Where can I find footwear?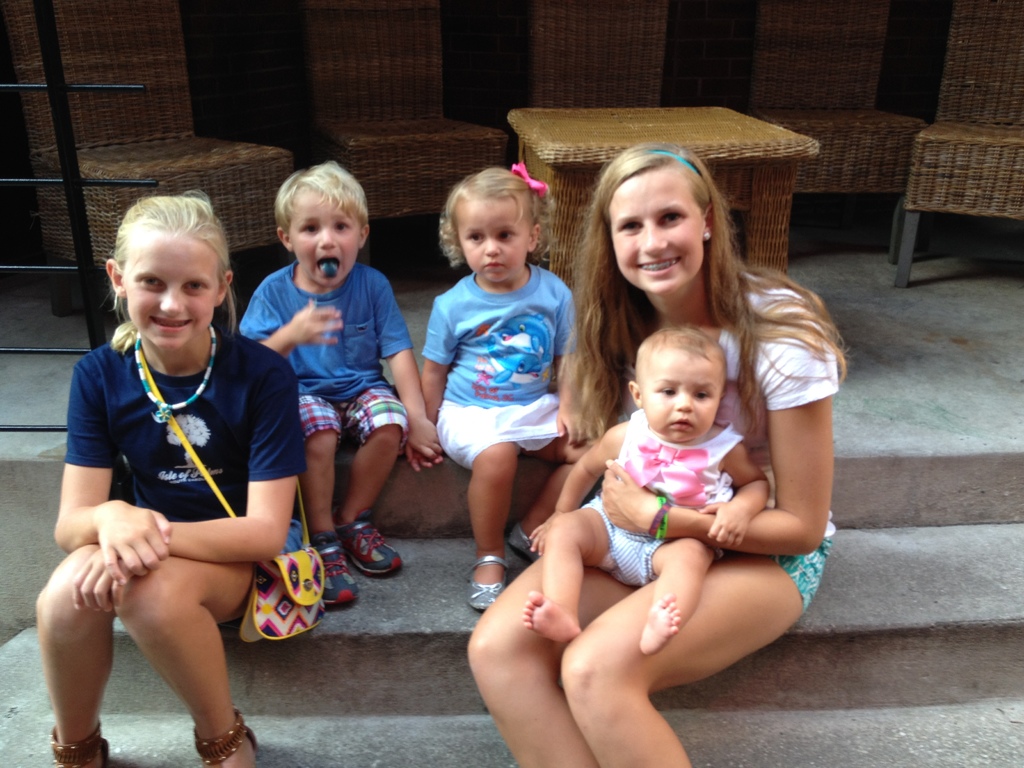
You can find it at 348:518:401:579.
